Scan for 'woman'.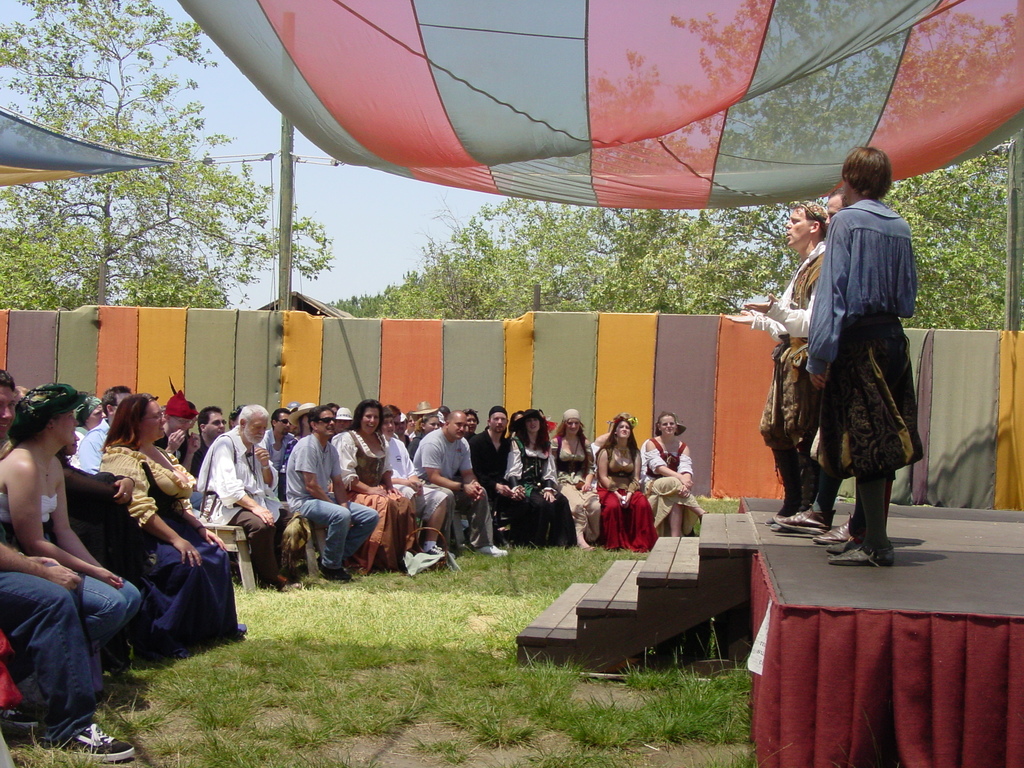
Scan result: box=[404, 410, 418, 437].
